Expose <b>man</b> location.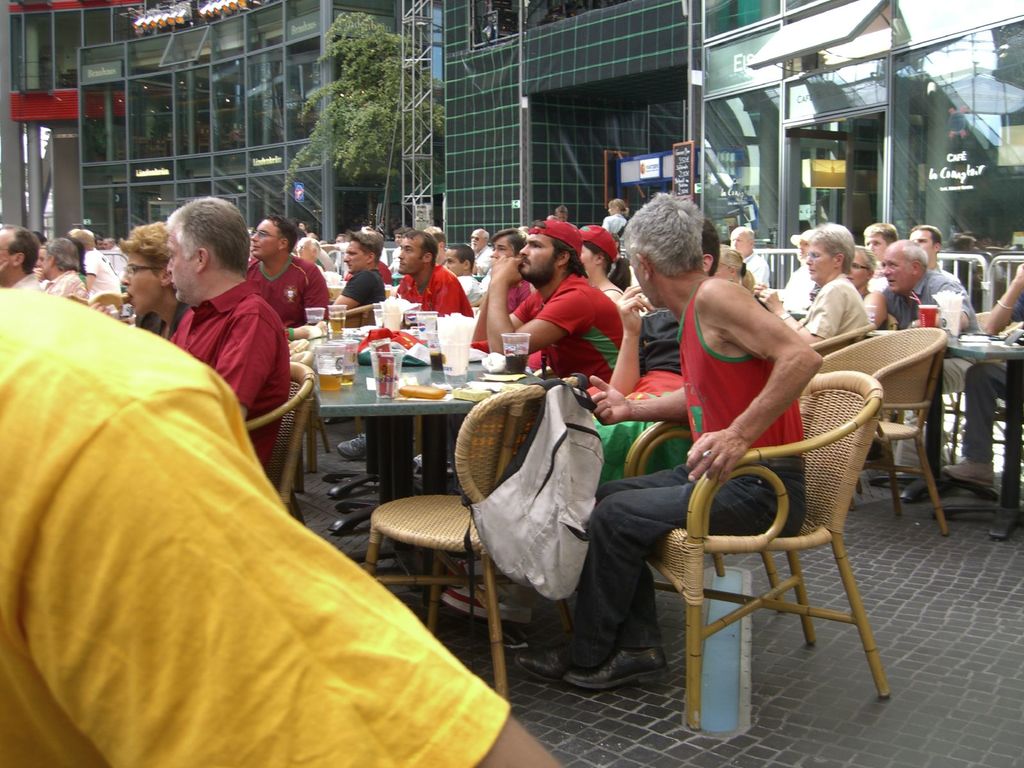
Exposed at select_region(167, 198, 292, 474).
